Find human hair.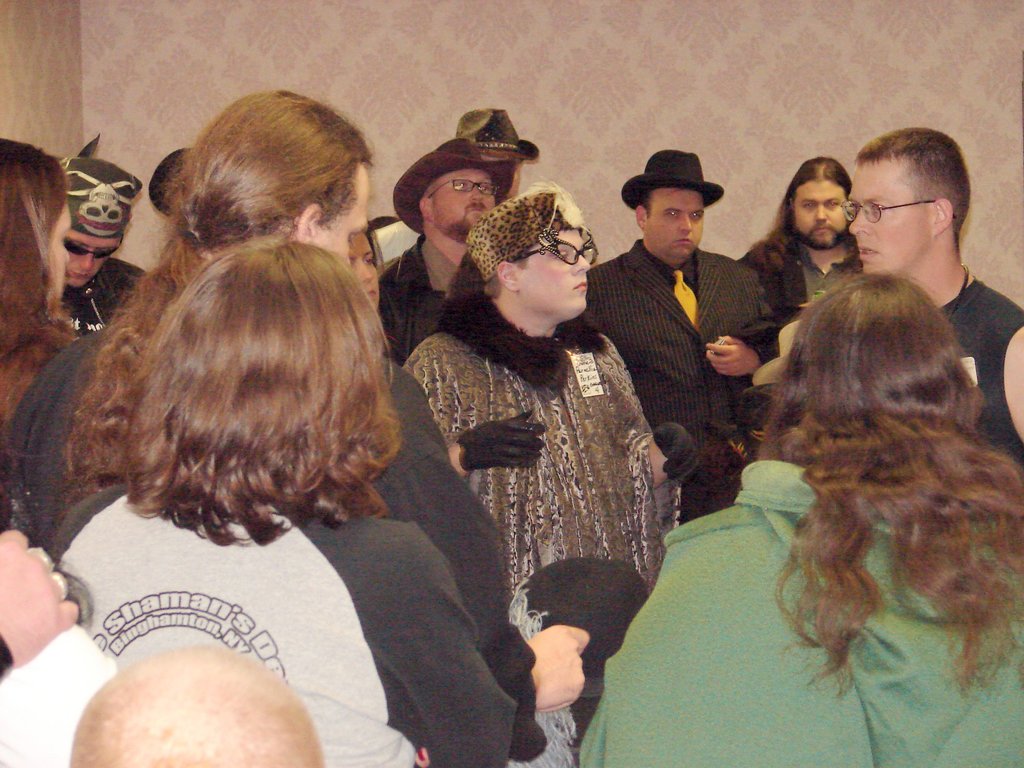
x1=54 y1=91 x2=374 y2=512.
